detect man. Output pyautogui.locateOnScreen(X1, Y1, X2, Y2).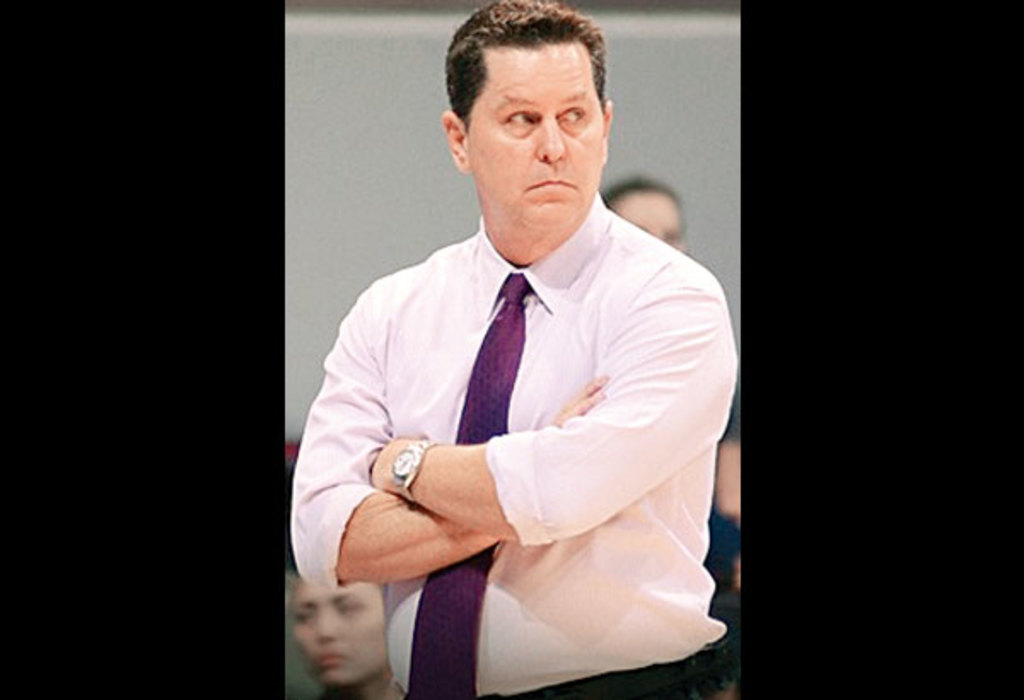
pyautogui.locateOnScreen(292, 0, 739, 698).
